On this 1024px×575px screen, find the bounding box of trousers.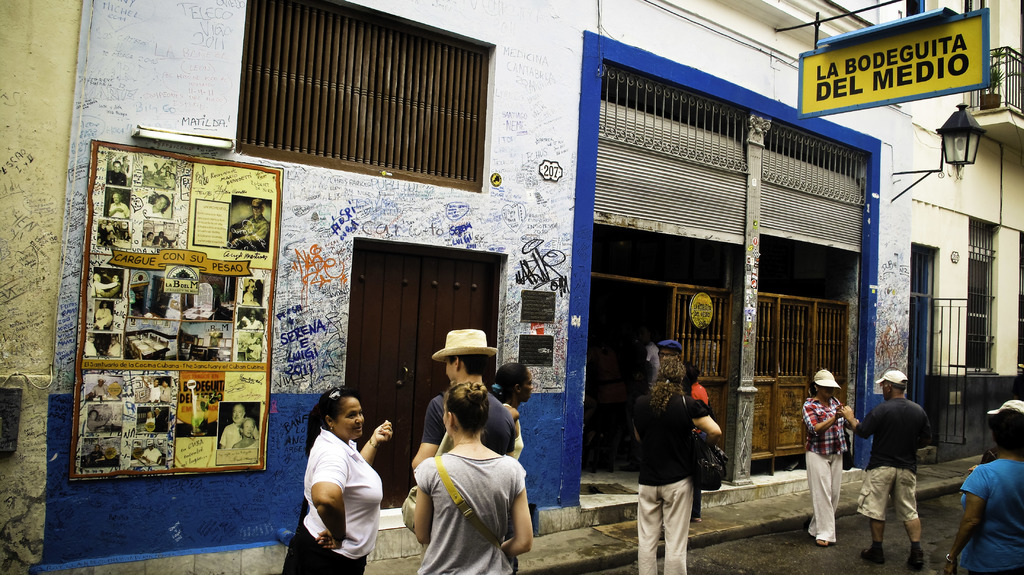
Bounding box: 806:453:844:547.
